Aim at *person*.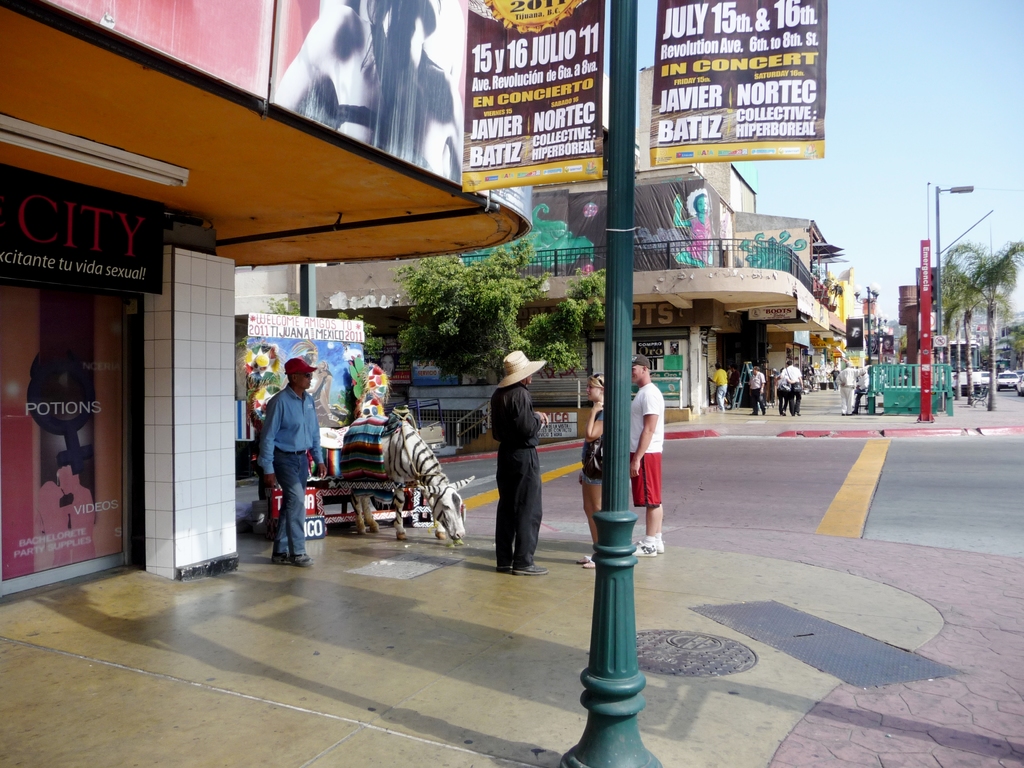
Aimed at x1=774, y1=365, x2=792, y2=416.
